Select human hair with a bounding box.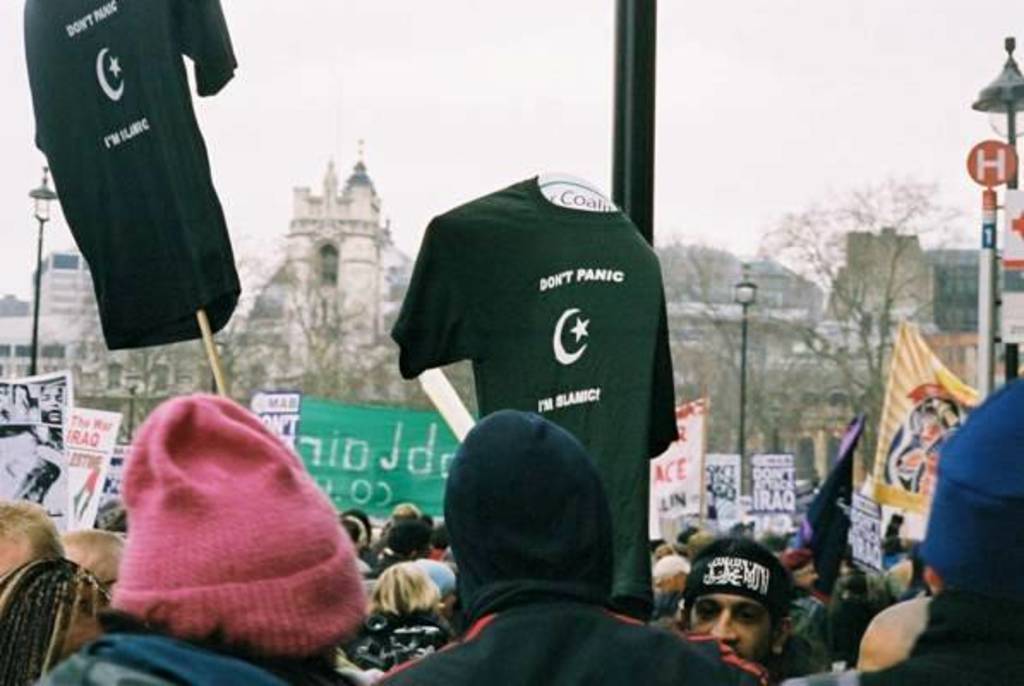
<box>657,556,695,583</box>.
